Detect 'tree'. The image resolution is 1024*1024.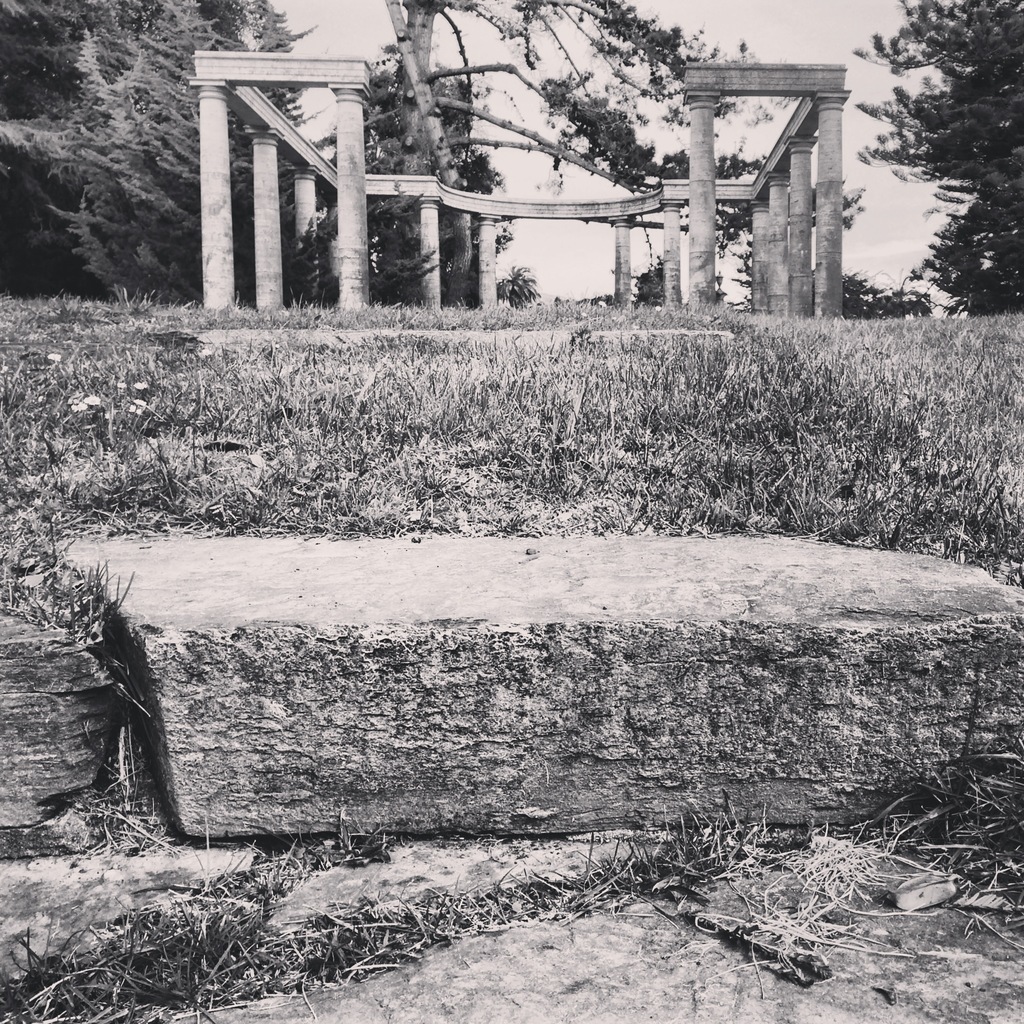
[left=851, top=0, right=1023, bottom=308].
